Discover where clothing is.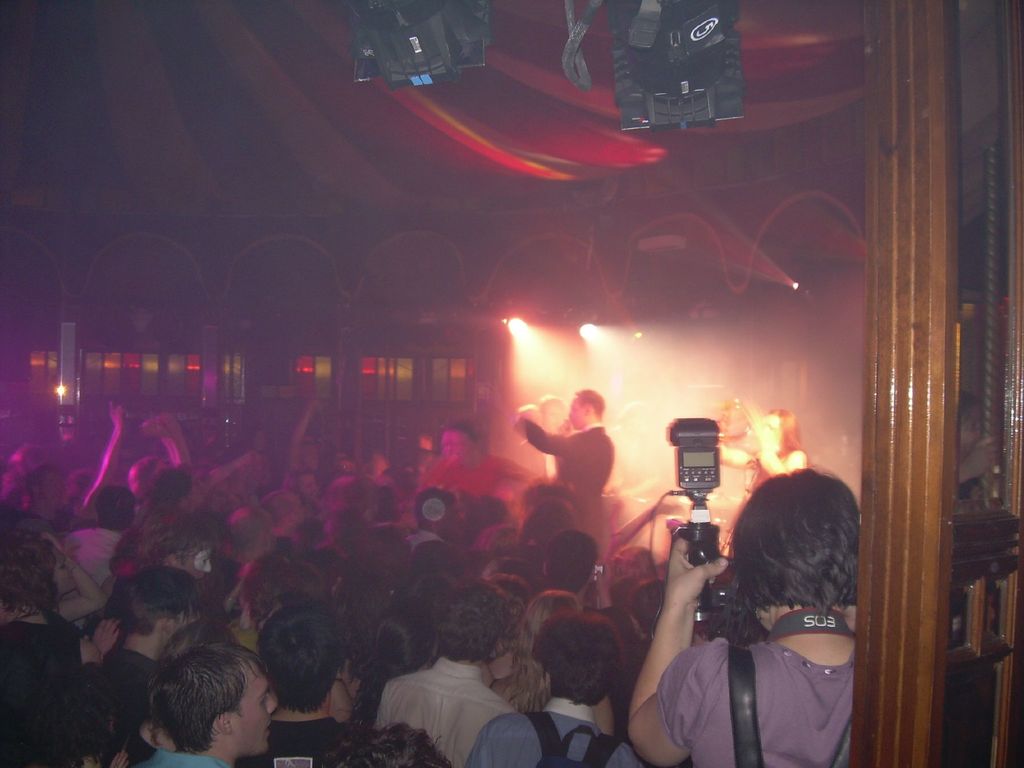
Discovered at [426,456,530,500].
